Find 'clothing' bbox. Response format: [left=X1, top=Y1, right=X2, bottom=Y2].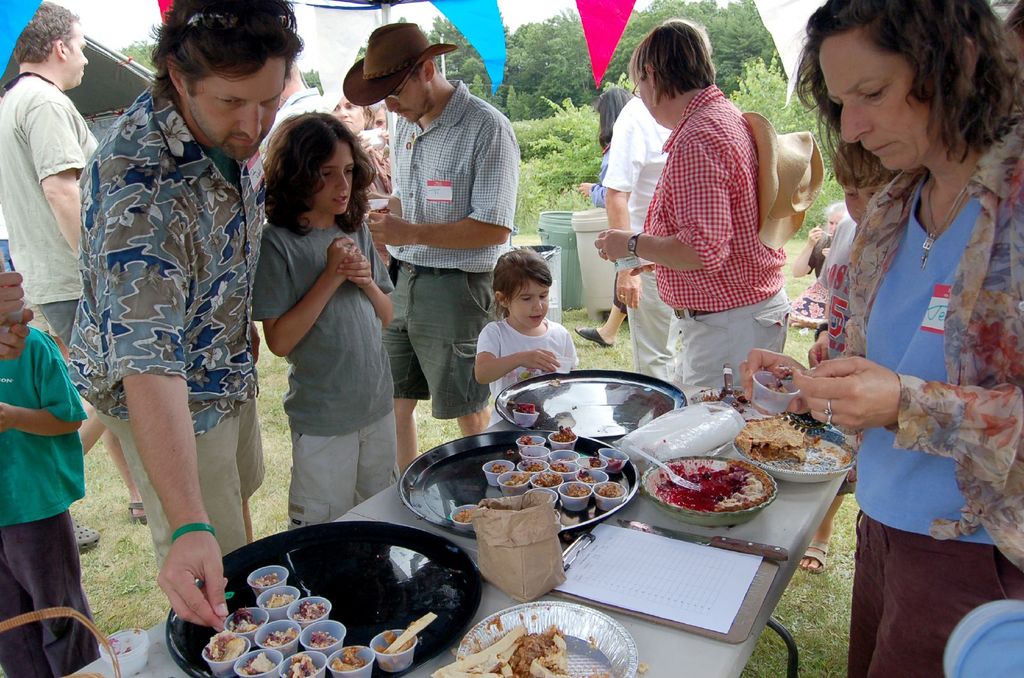
[left=0, top=500, right=100, bottom=674].
